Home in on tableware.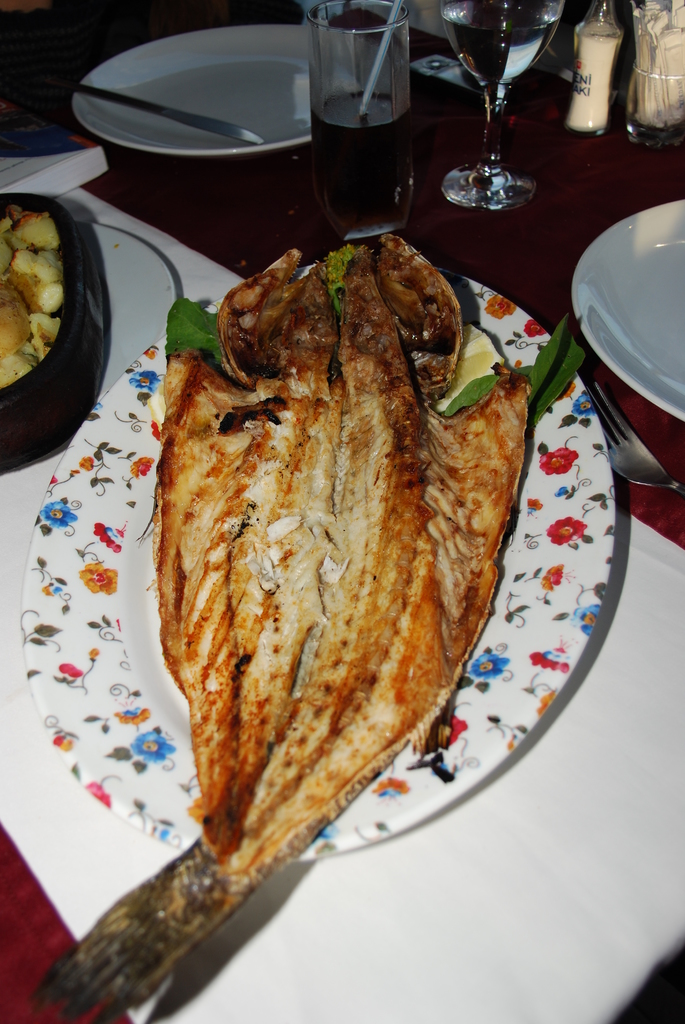
Homed in at l=585, t=378, r=684, b=501.
